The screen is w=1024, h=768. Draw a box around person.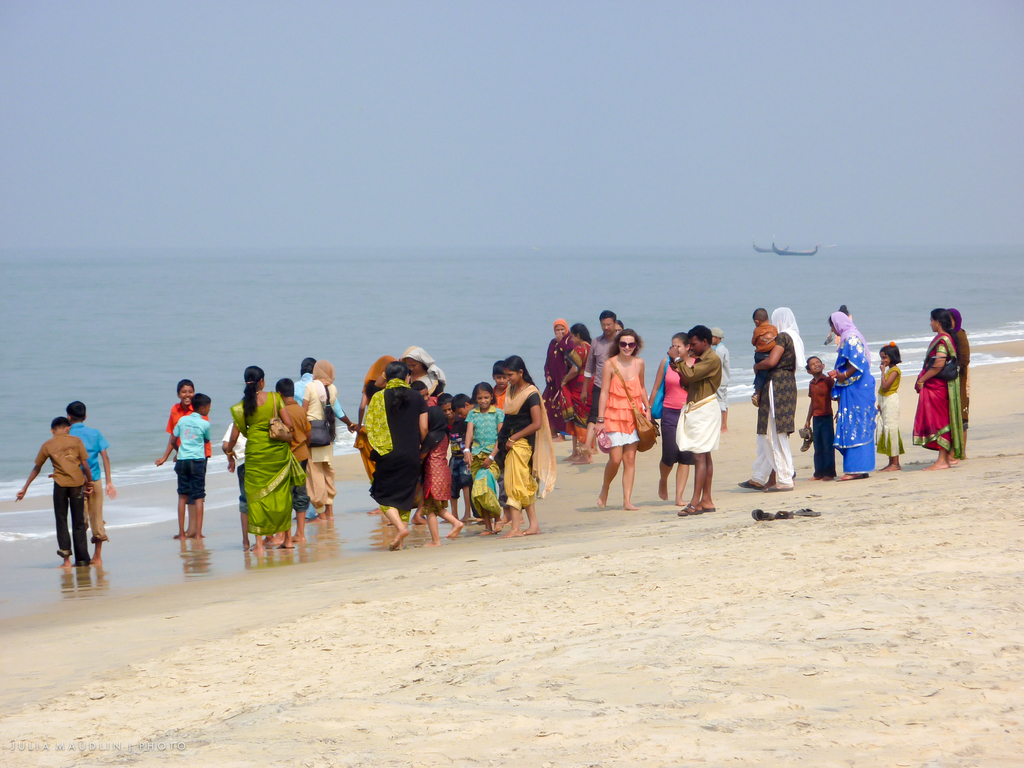
947, 307, 970, 456.
